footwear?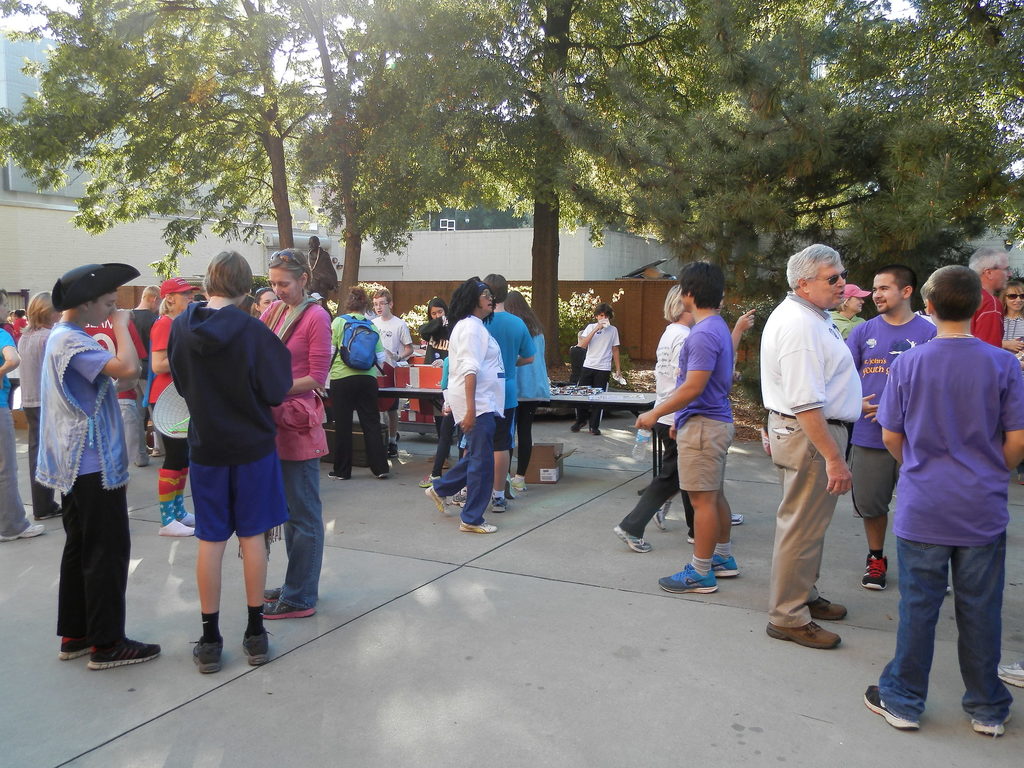
[328, 470, 345, 481]
